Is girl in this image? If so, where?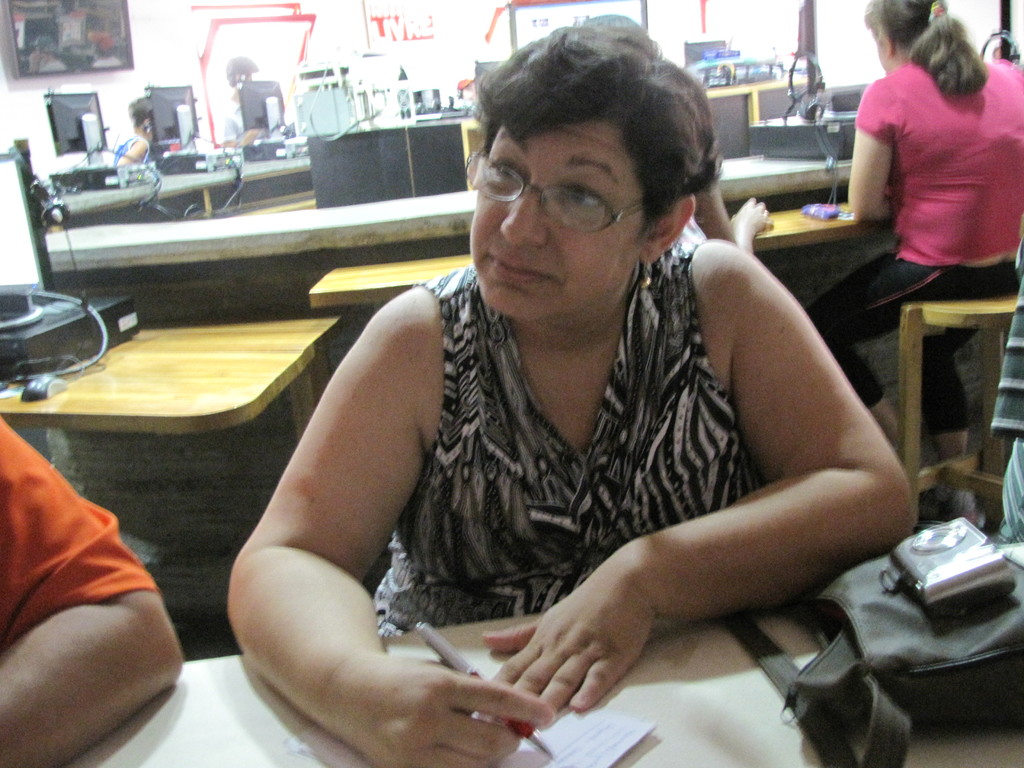
Yes, at (x1=794, y1=0, x2=1023, y2=526).
